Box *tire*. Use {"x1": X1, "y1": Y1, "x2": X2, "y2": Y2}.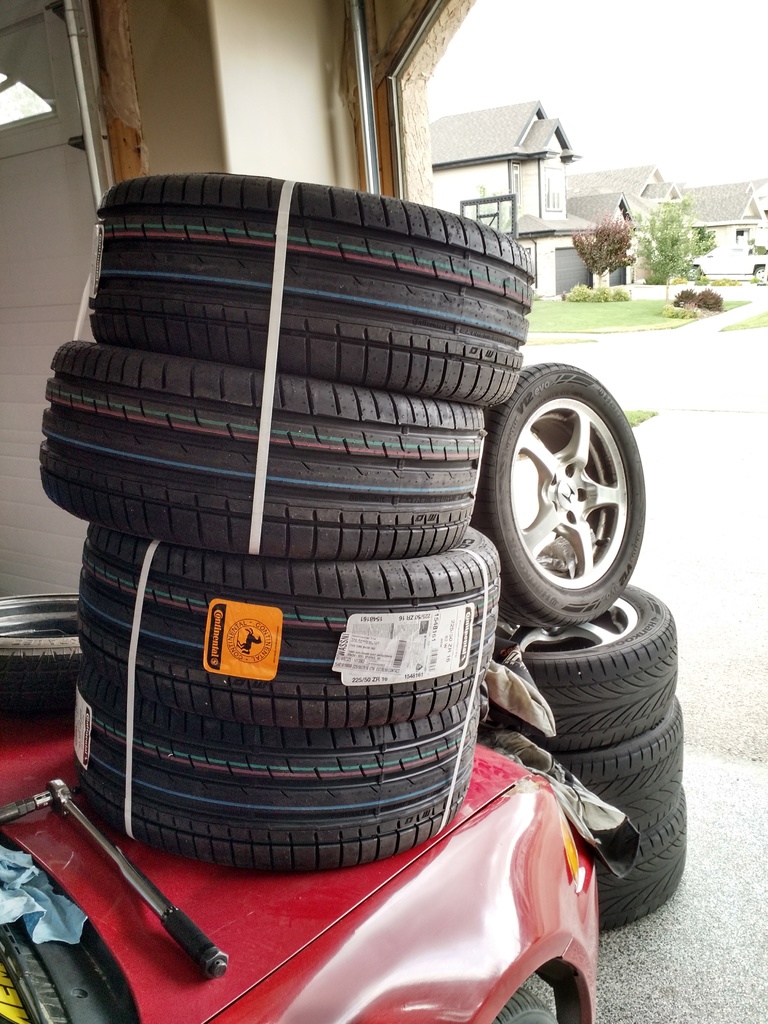
{"x1": 486, "y1": 577, "x2": 680, "y2": 757}.
